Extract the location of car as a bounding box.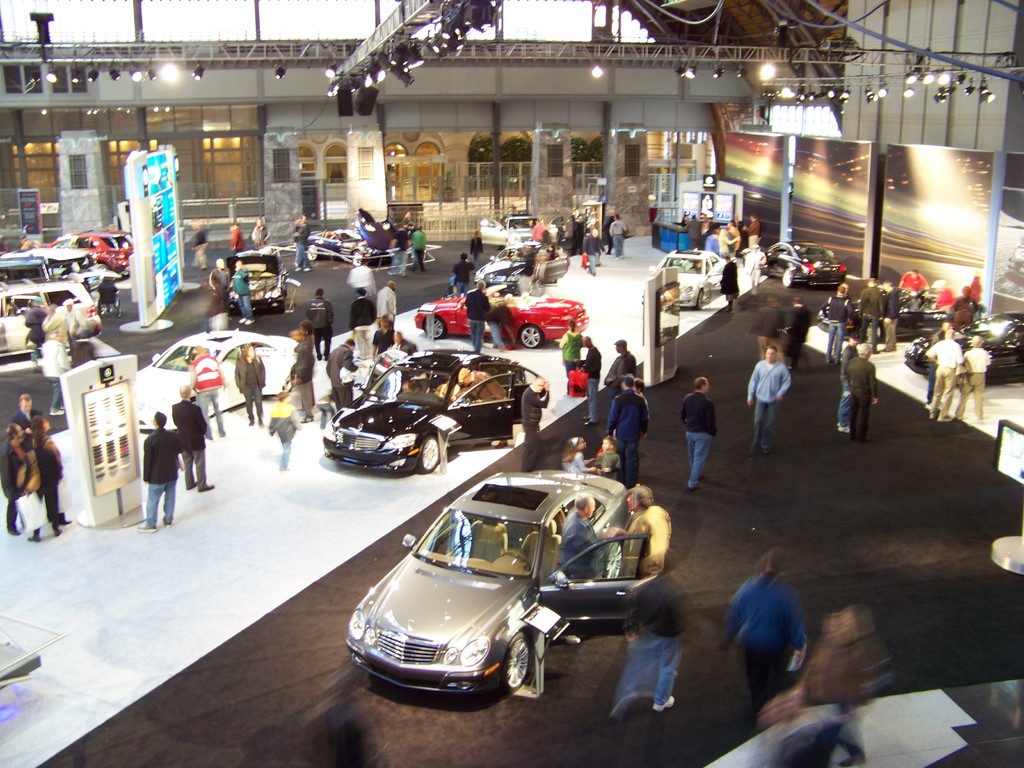
detection(473, 239, 570, 274).
